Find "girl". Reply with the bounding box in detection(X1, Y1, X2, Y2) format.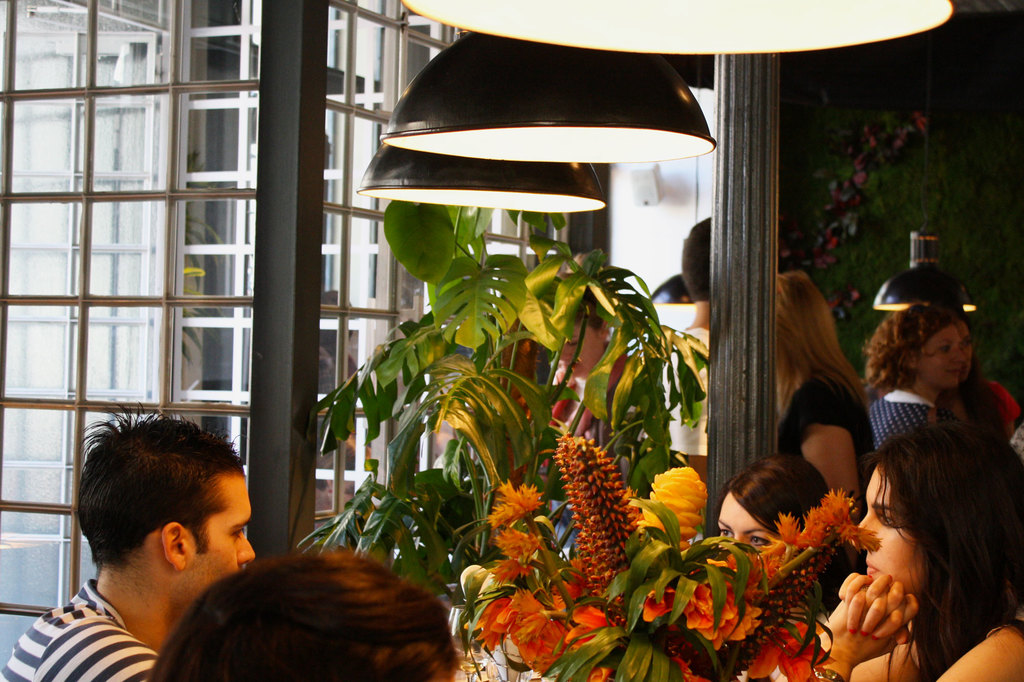
detection(773, 267, 863, 459).
